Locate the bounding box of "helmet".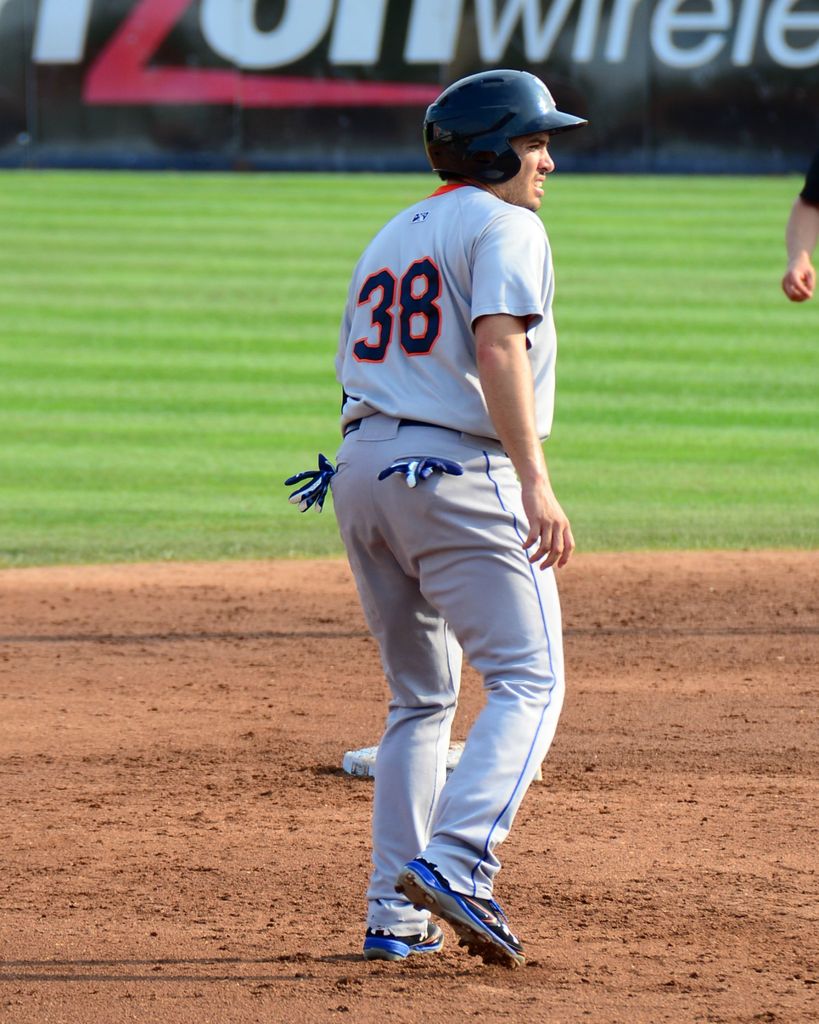
Bounding box: rect(432, 65, 578, 181).
